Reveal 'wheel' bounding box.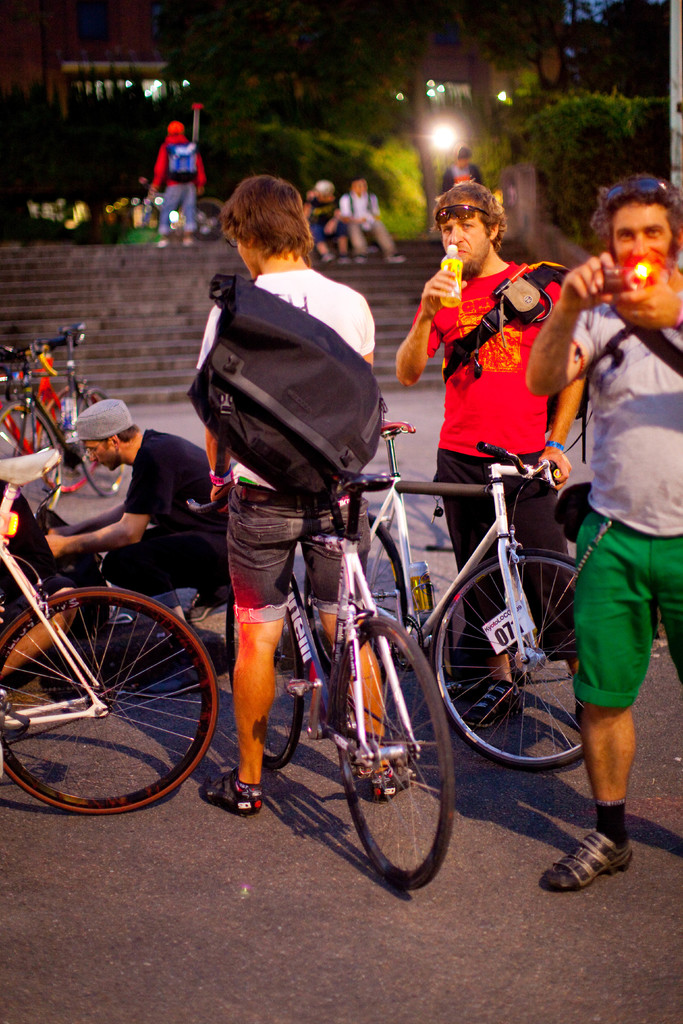
Revealed: {"x1": 31, "y1": 386, "x2": 105, "y2": 493}.
